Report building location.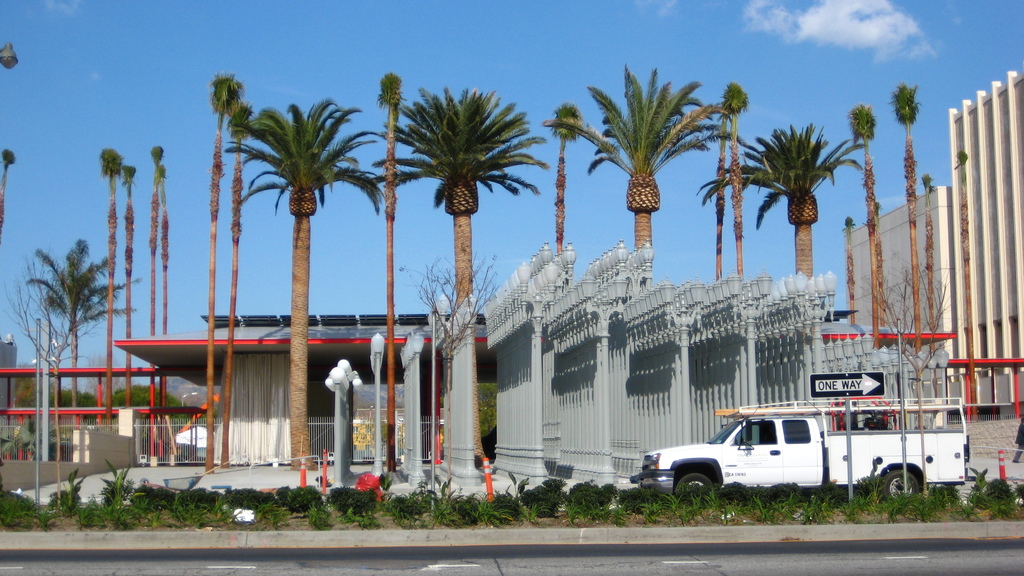
Report: bbox(111, 313, 952, 464).
